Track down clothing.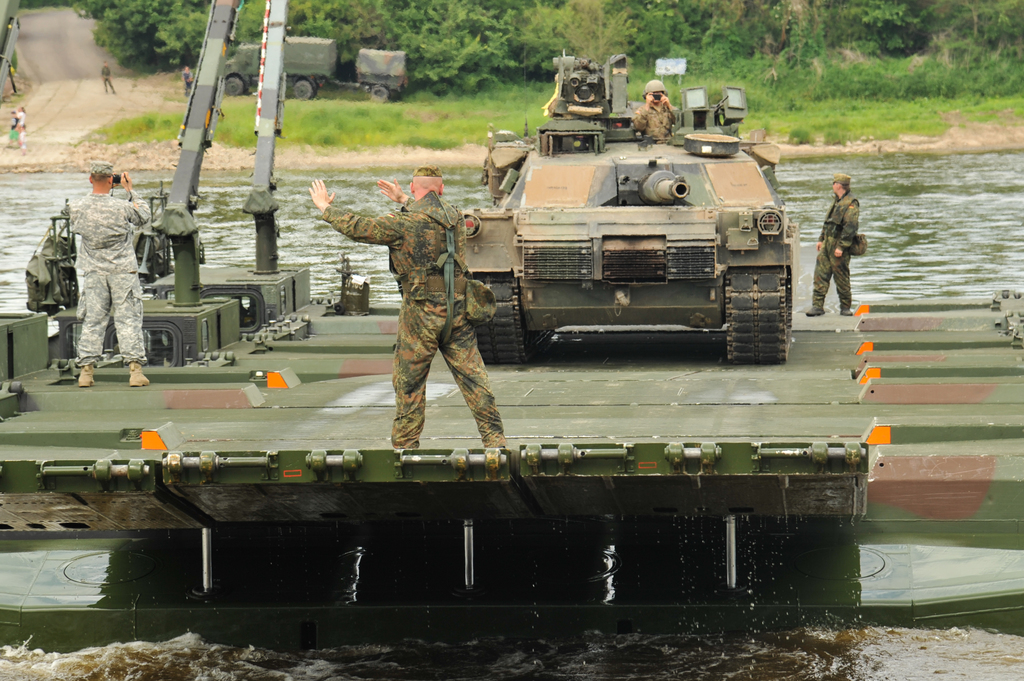
Tracked to (808,195,865,317).
